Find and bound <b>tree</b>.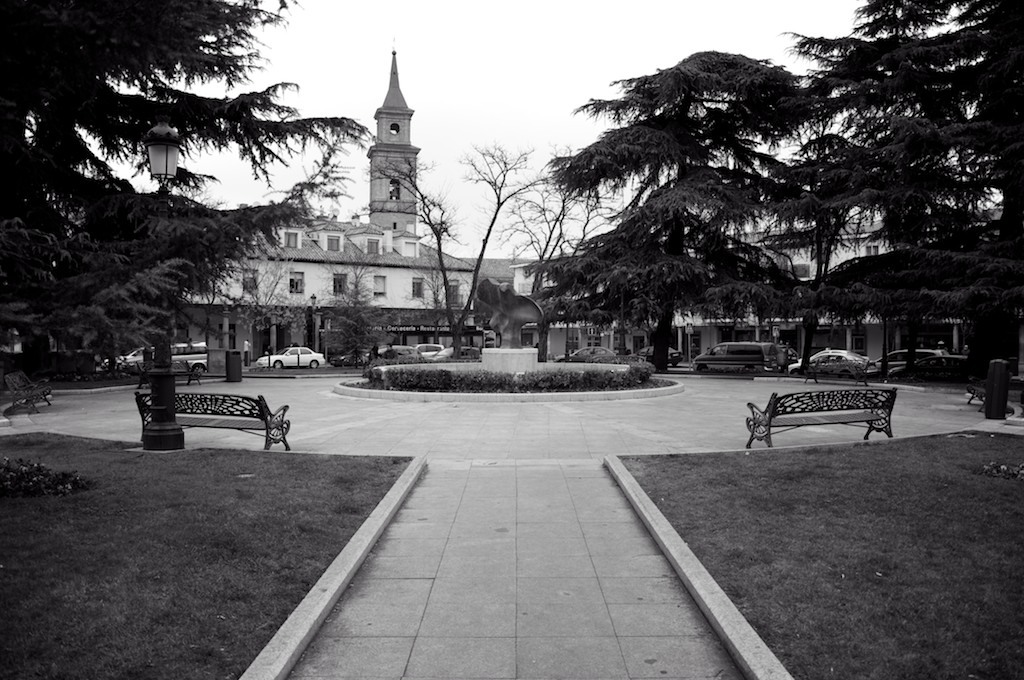
Bound: [left=841, top=0, right=1023, bottom=382].
